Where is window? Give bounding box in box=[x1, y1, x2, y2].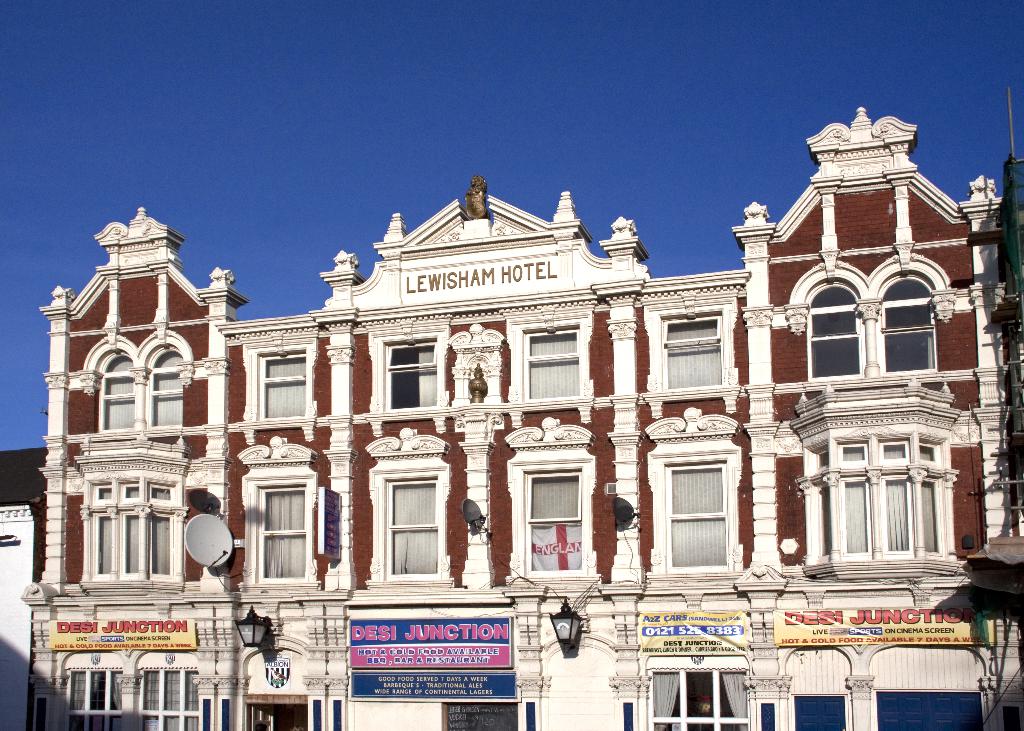
box=[84, 469, 191, 584].
